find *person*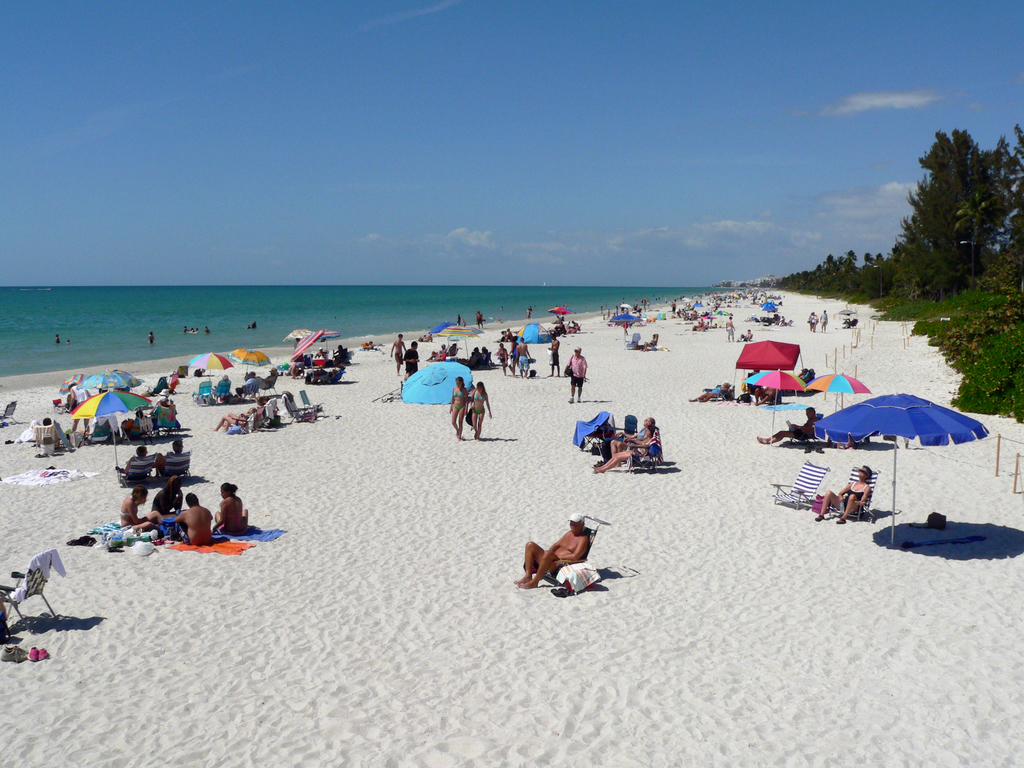
left=559, top=348, right=586, bottom=404
